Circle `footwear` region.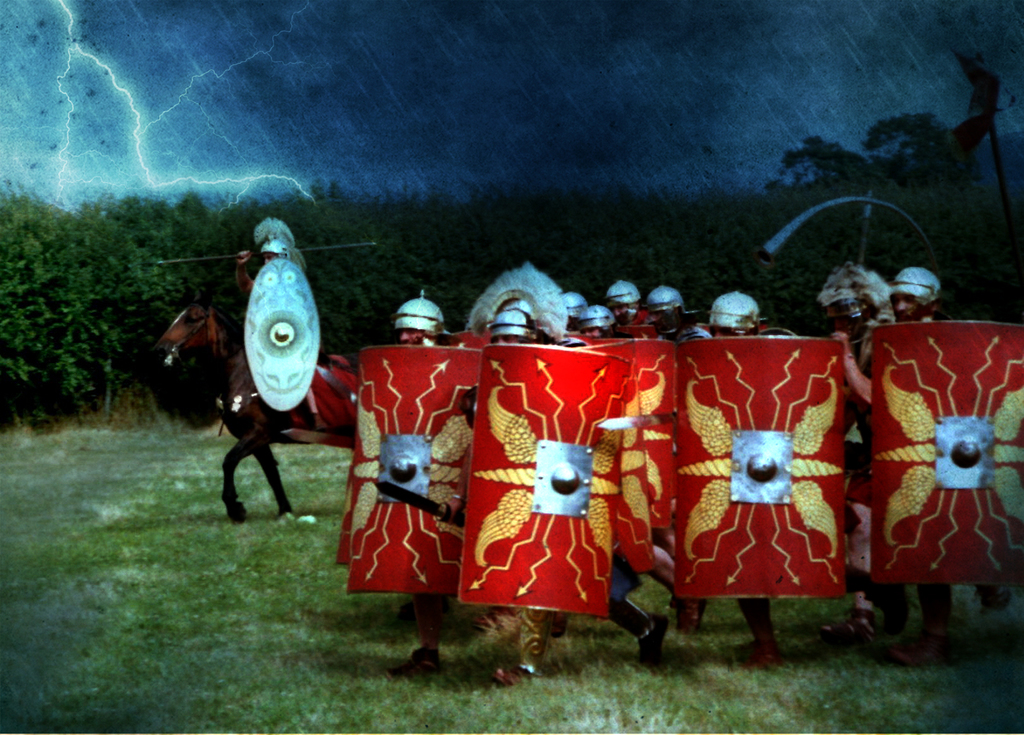
Region: bbox=(638, 617, 670, 670).
